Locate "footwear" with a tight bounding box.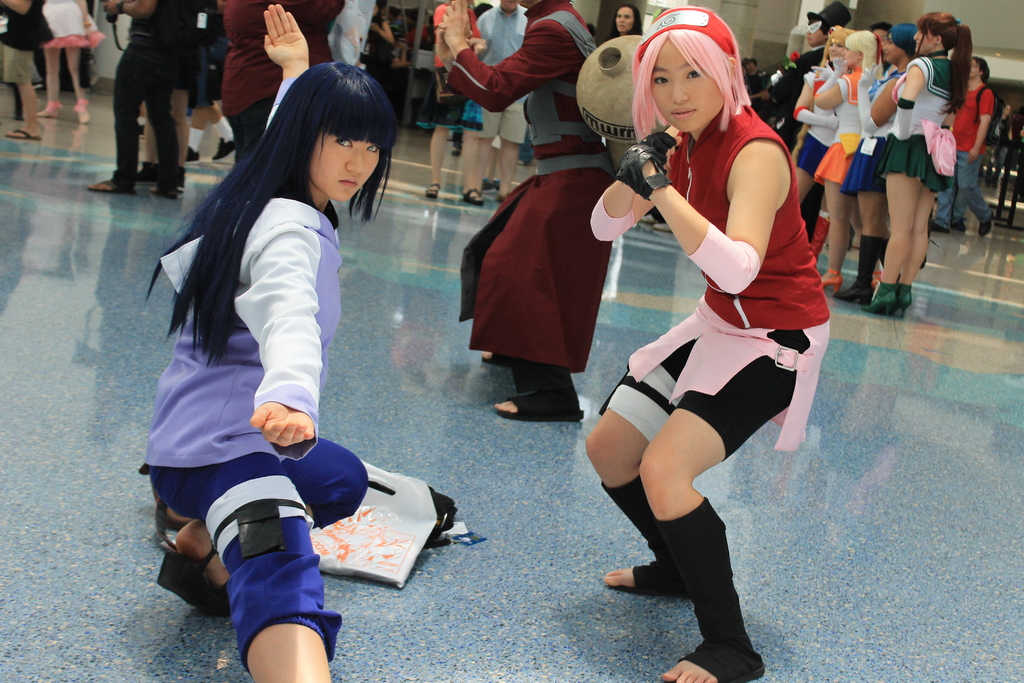
214,138,234,161.
